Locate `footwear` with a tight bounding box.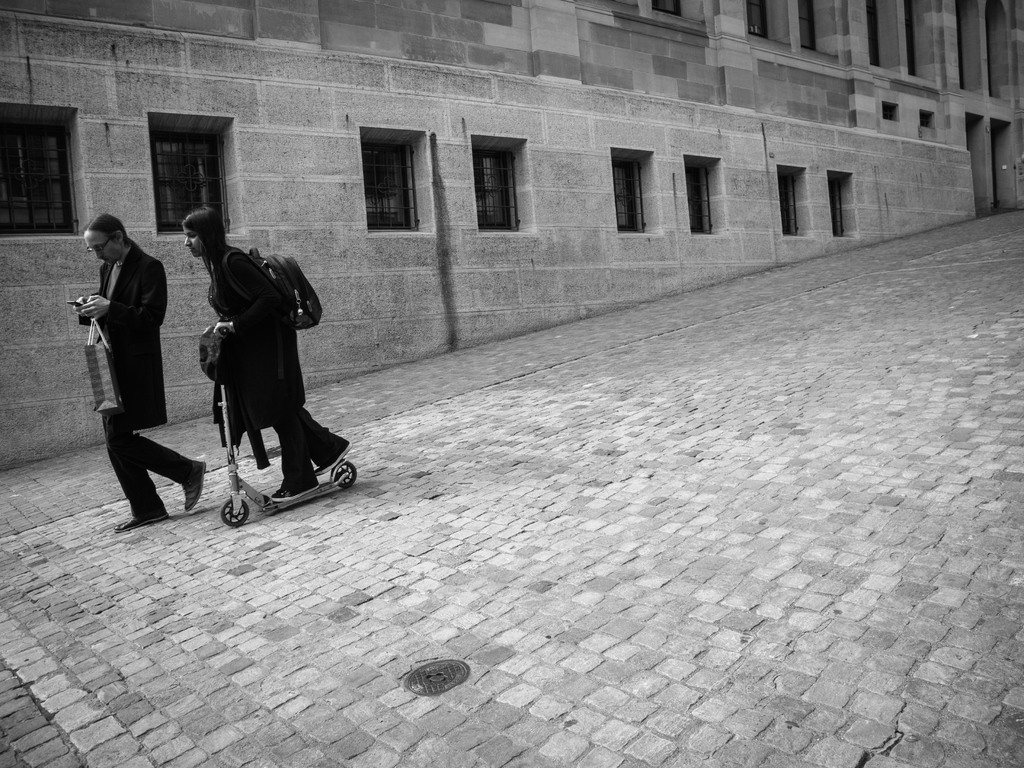
<box>116,497,167,531</box>.
